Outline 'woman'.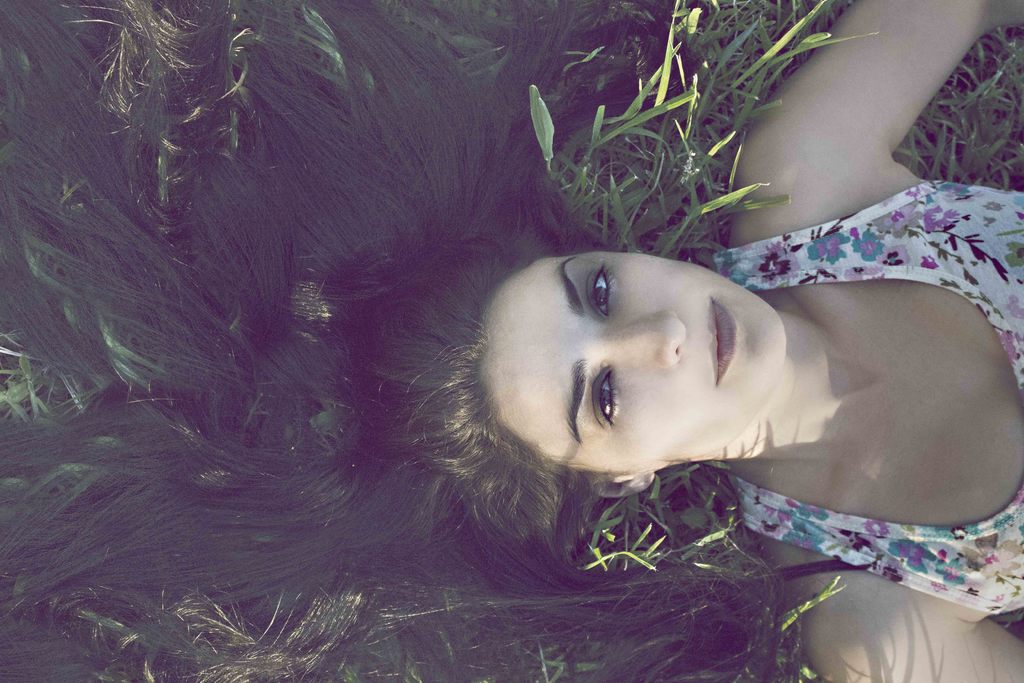
Outline: left=137, top=33, right=977, bottom=669.
